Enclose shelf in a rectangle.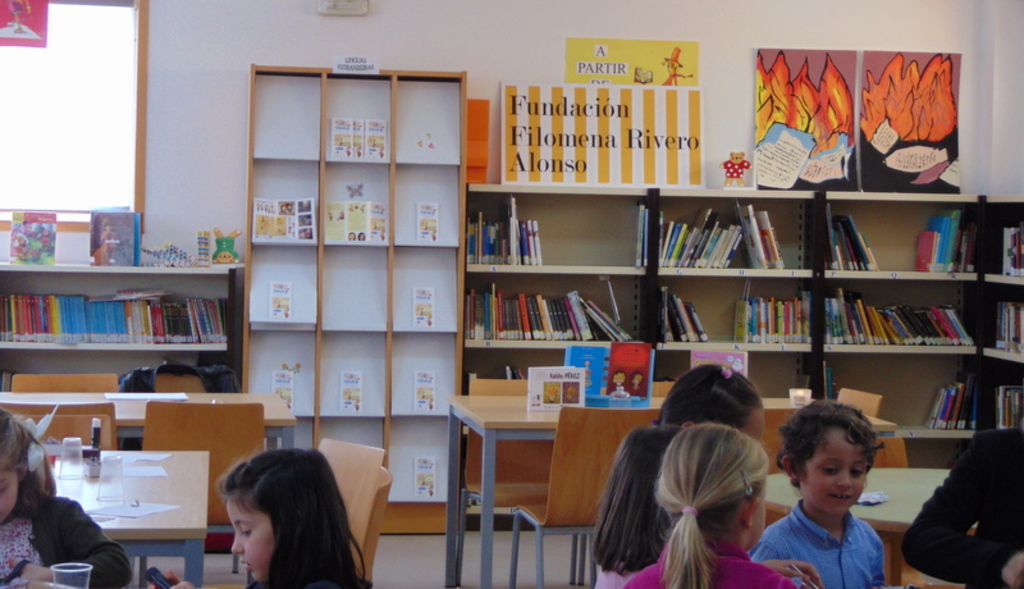
locate(241, 56, 466, 534).
